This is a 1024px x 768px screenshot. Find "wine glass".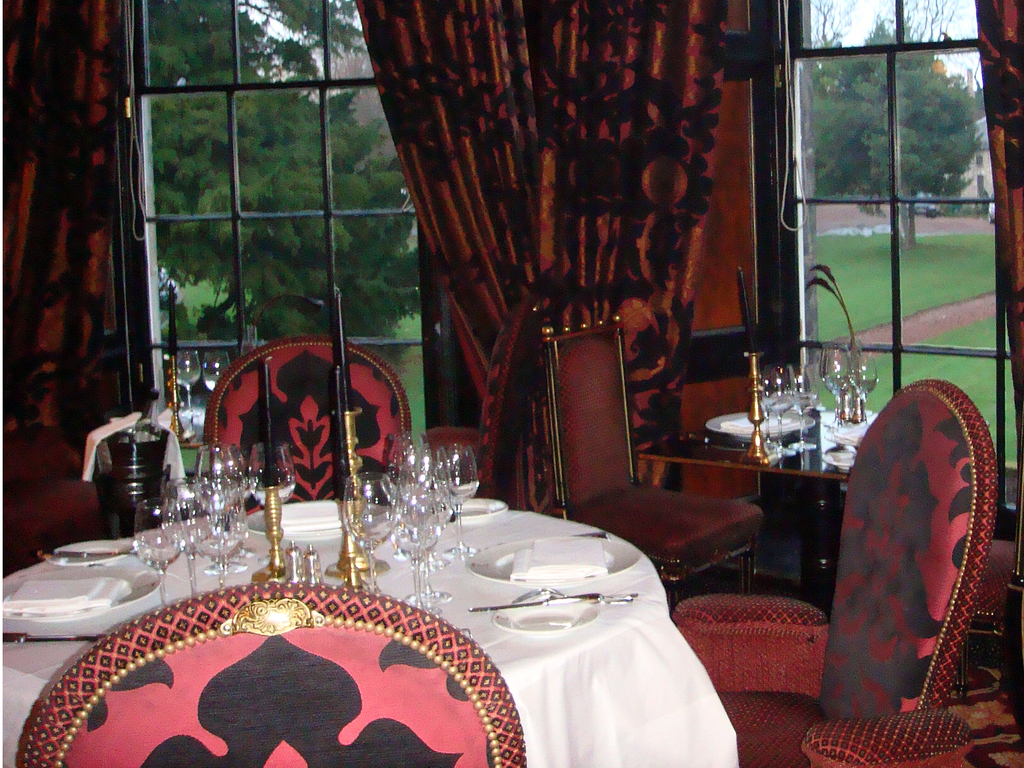
Bounding box: <box>341,471,398,591</box>.
